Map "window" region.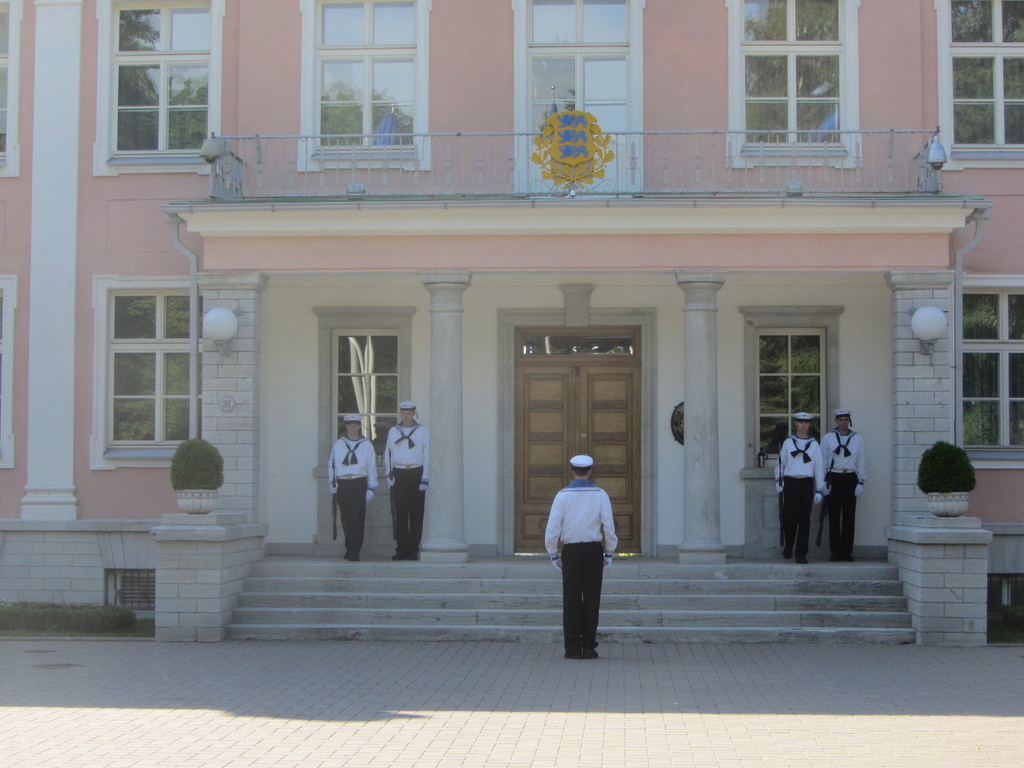
Mapped to region(750, 319, 832, 474).
